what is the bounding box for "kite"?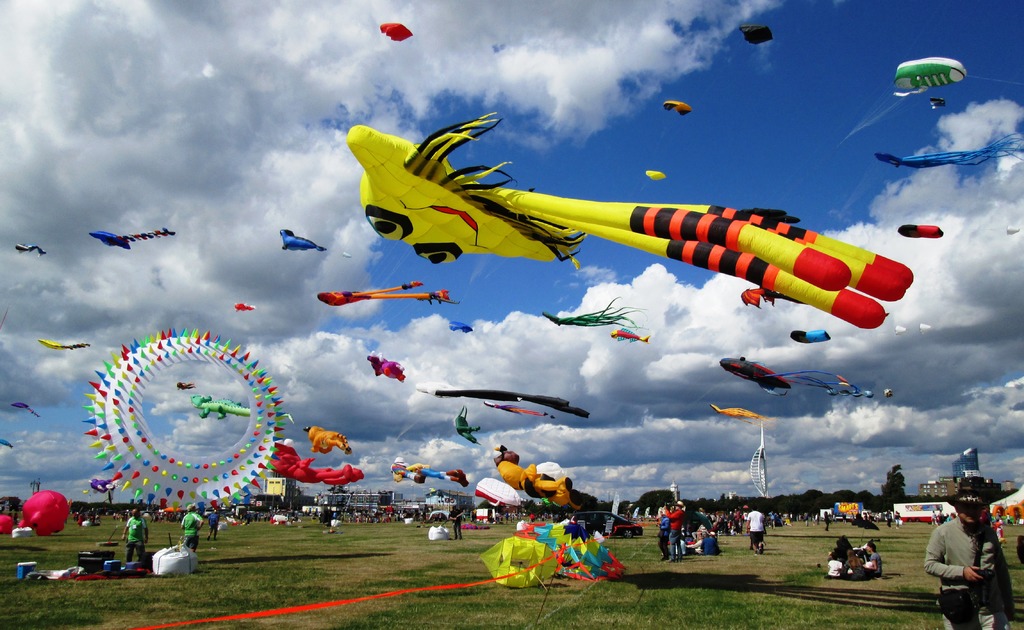
rect(715, 354, 880, 399).
